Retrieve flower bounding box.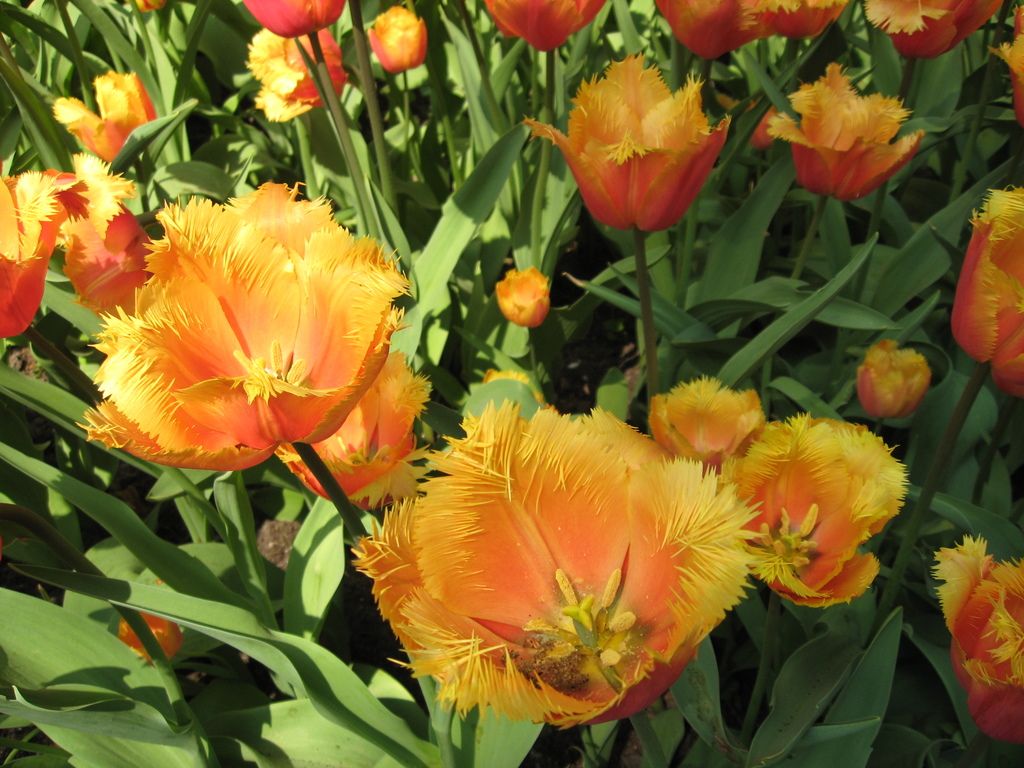
Bounding box: locate(242, 22, 362, 125).
